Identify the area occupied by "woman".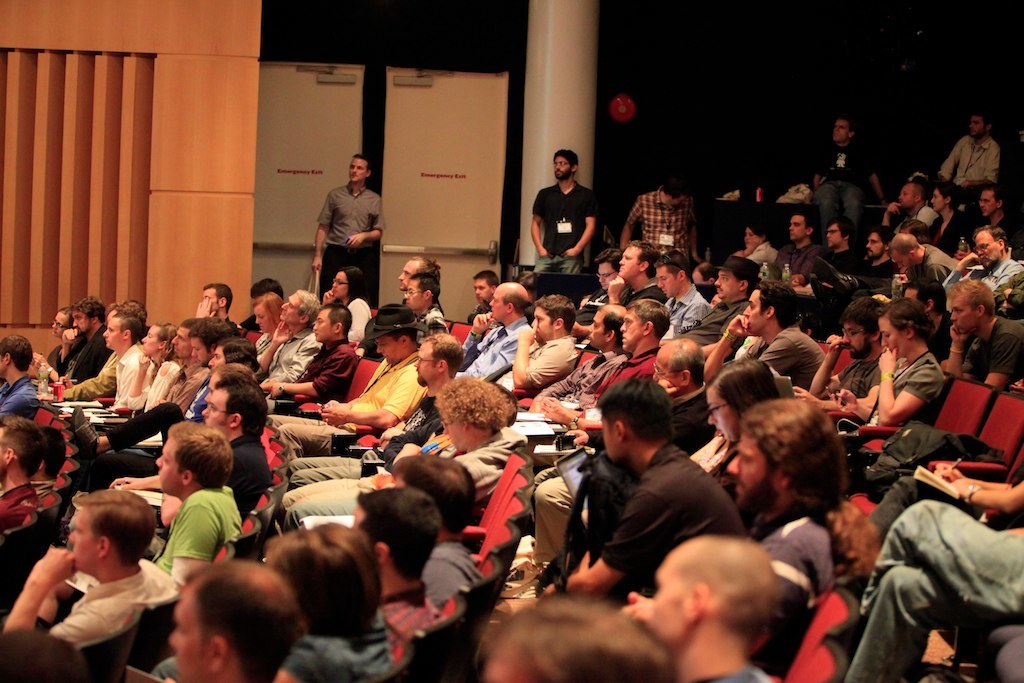
Area: [x1=27, y1=305, x2=73, y2=382].
